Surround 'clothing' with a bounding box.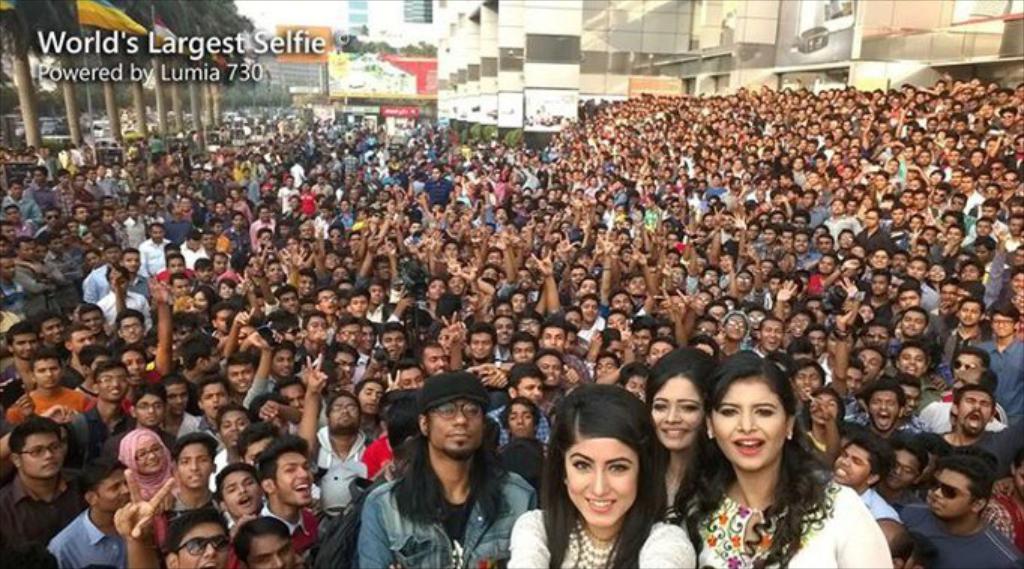
box(974, 332, 1022, 408).
